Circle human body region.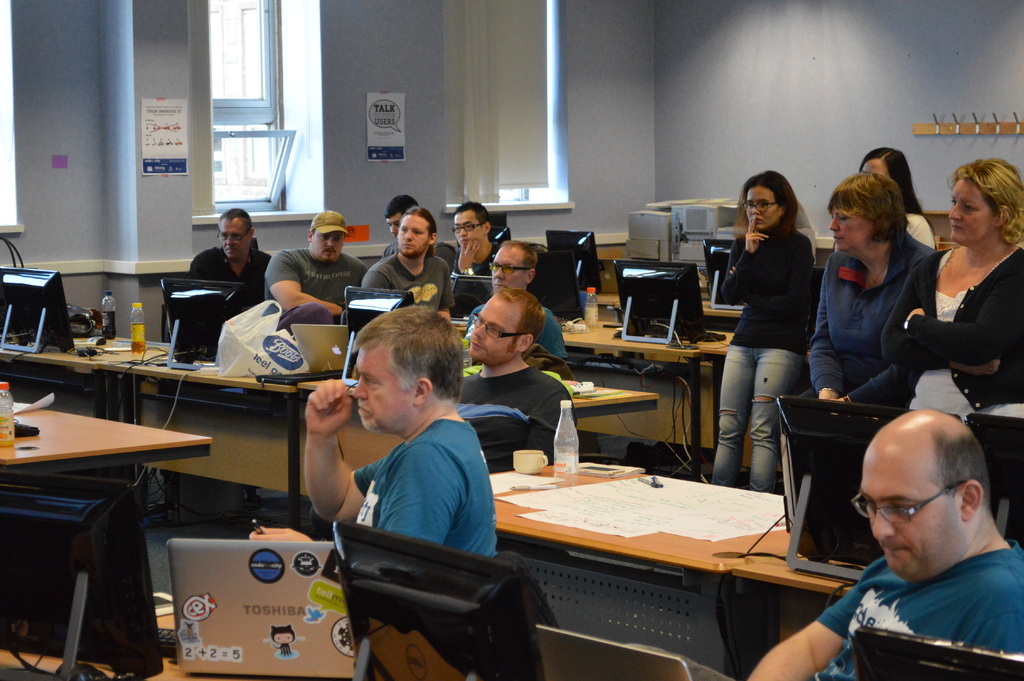
Region: 363, 205, 454, 300.
